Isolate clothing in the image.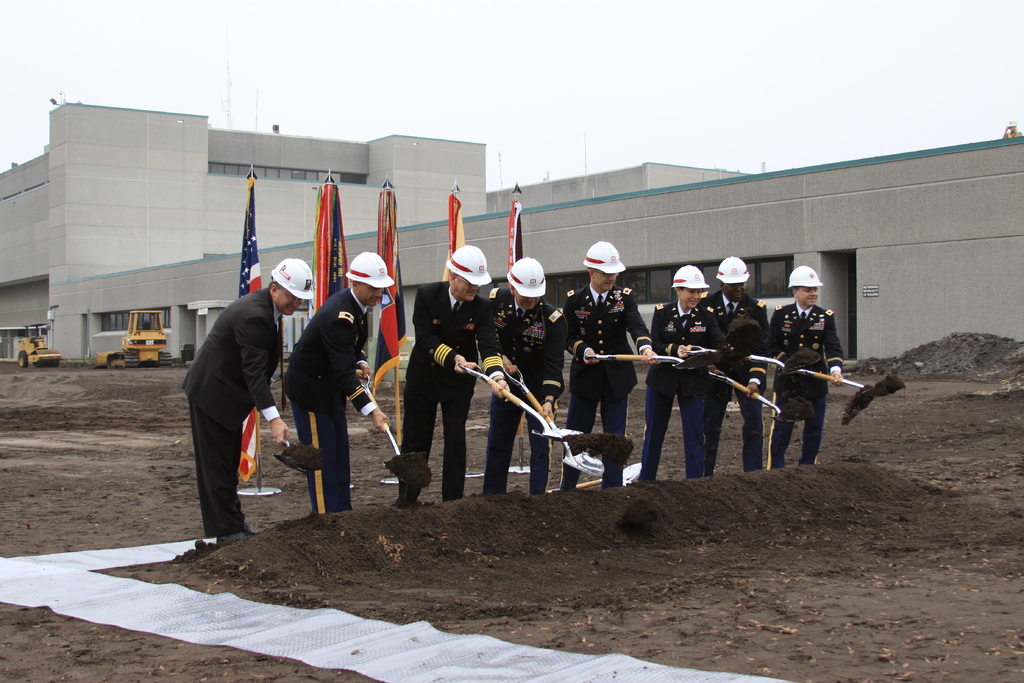
Isolated region: bbox(640, 288, 706, 477).
